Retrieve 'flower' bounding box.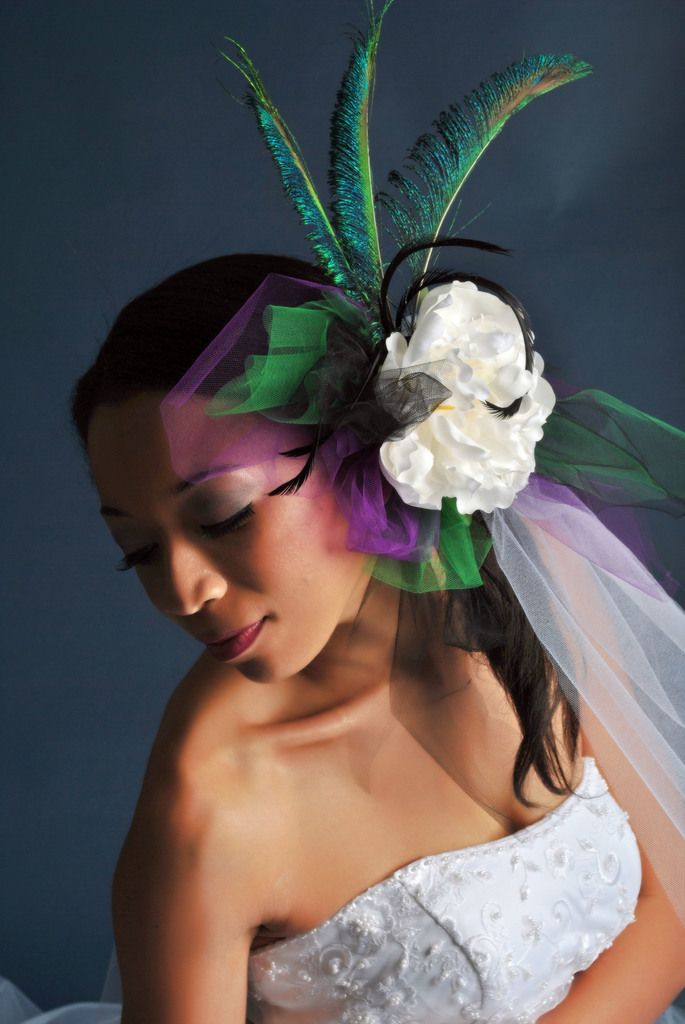
Bounding box: 373,275,551,517.
